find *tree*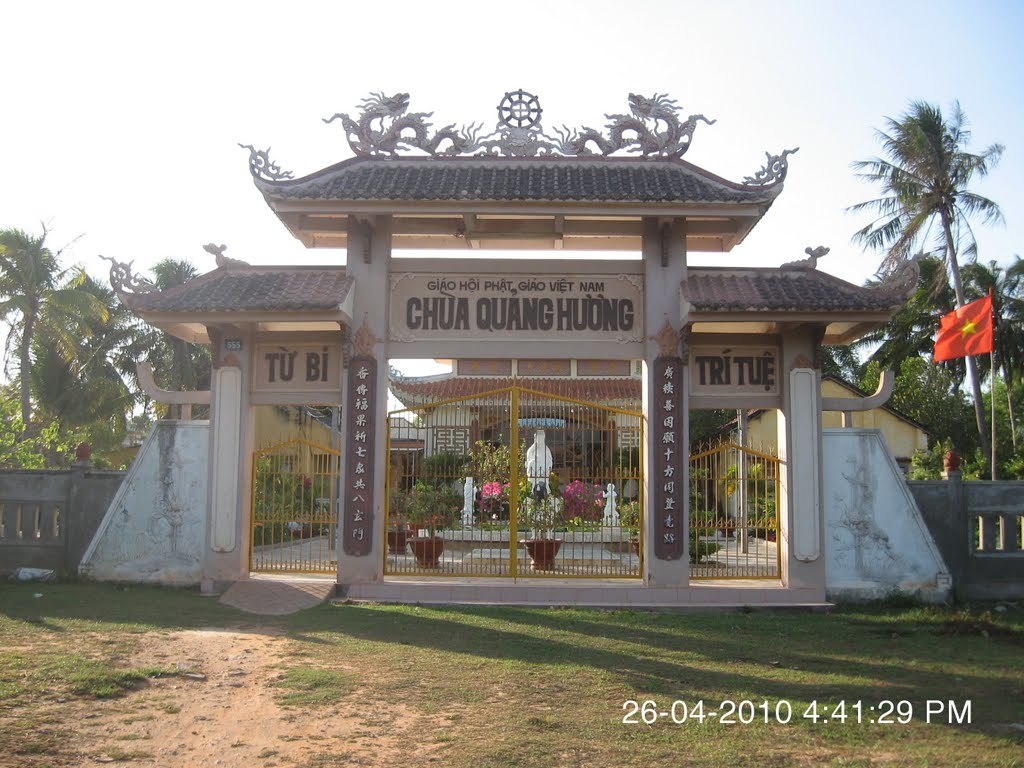
(left=840, top=97, right=1008, bottom=442)
